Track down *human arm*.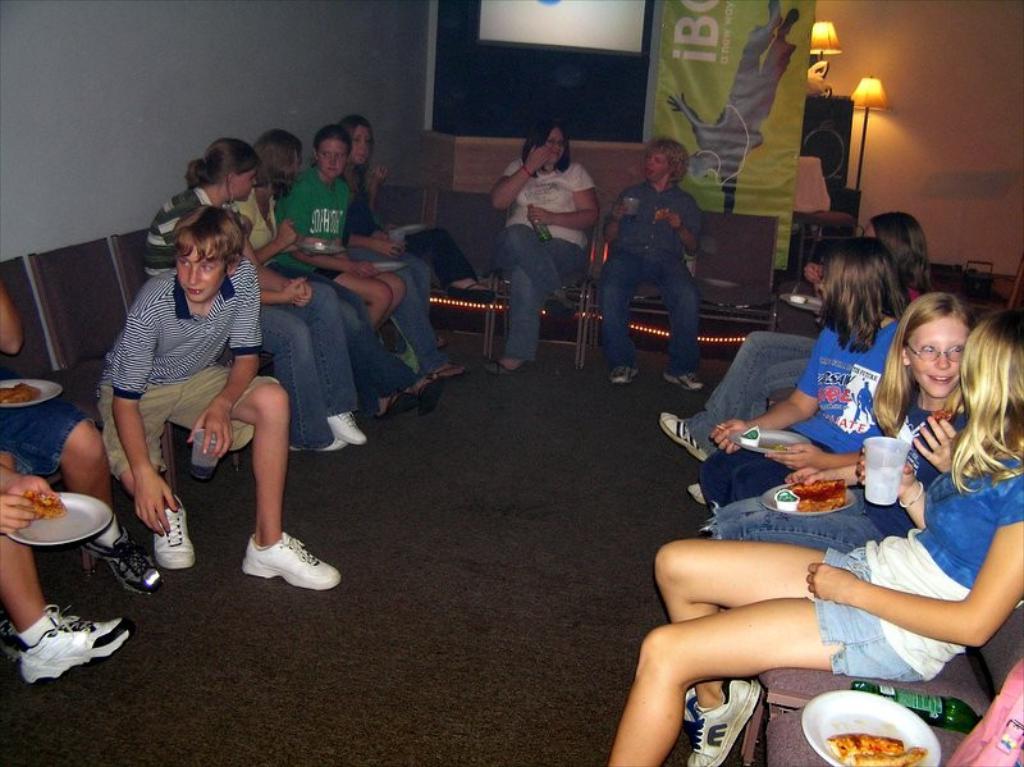
Tracked to {"left": 344, "top": 237, "right": 399, "bottom": 257}.
